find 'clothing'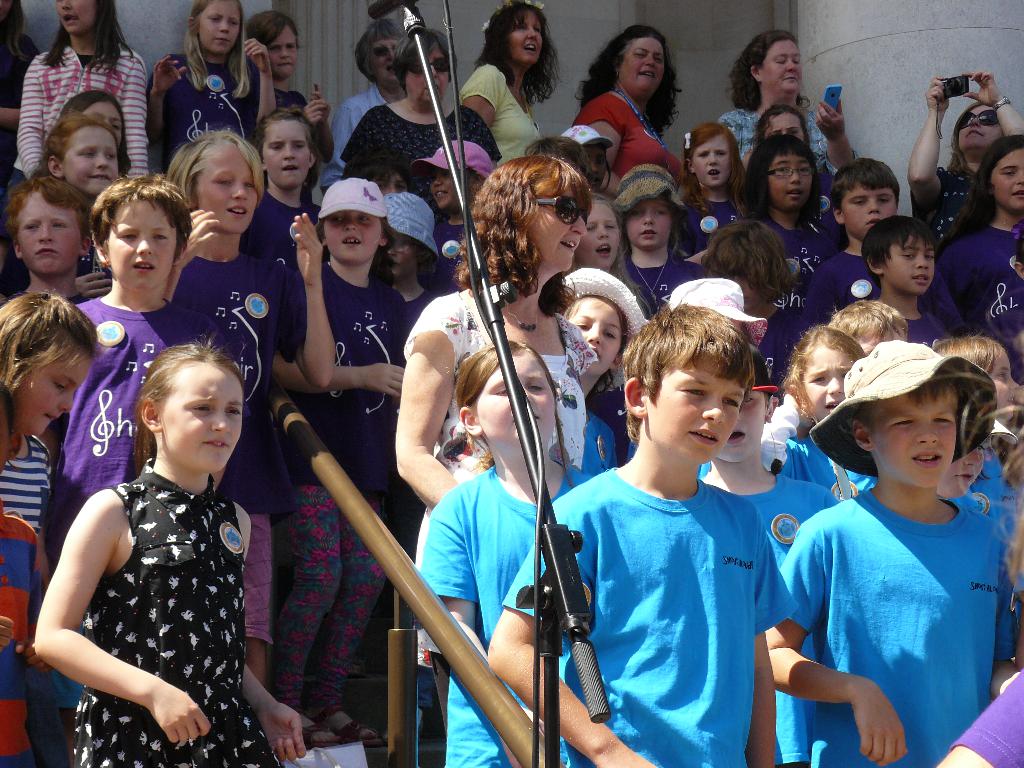
crop(775, 453, 1006, 744)
